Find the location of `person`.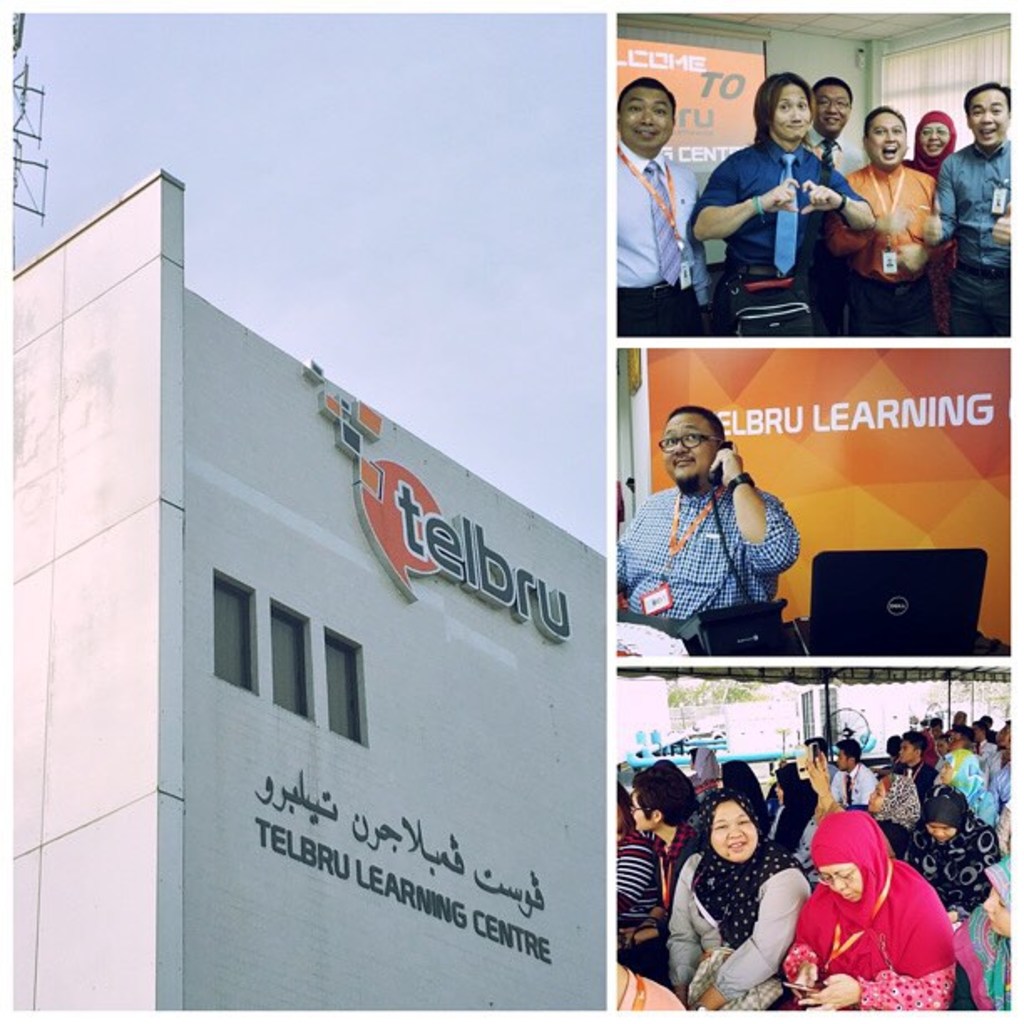
Location: detection(616, 402, 806, 619).
